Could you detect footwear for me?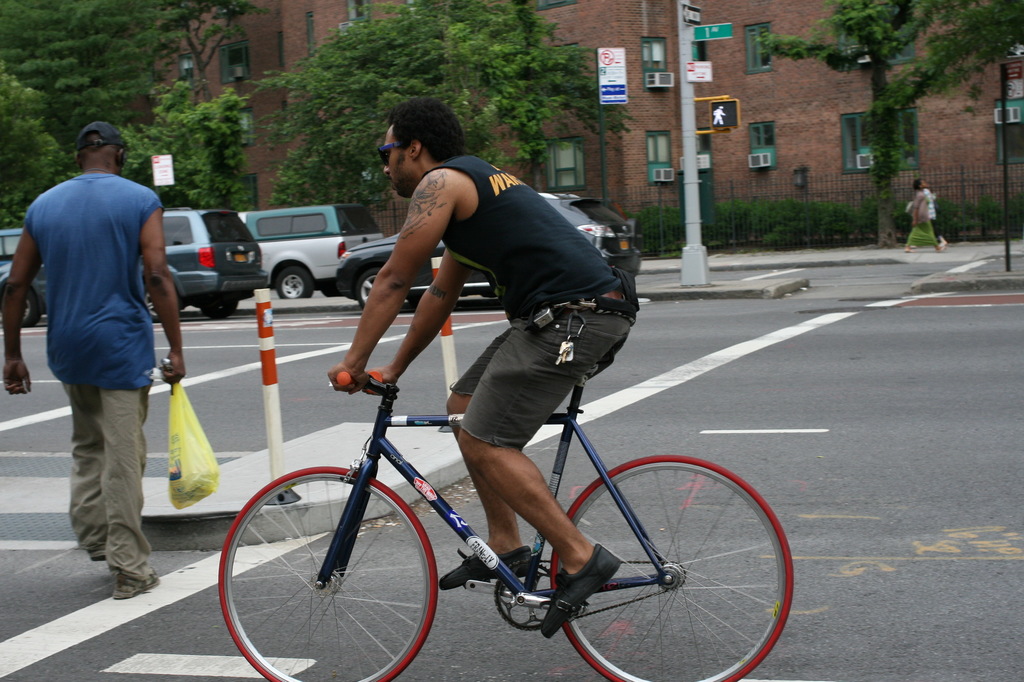
Detection result: 435,543,532,592.
